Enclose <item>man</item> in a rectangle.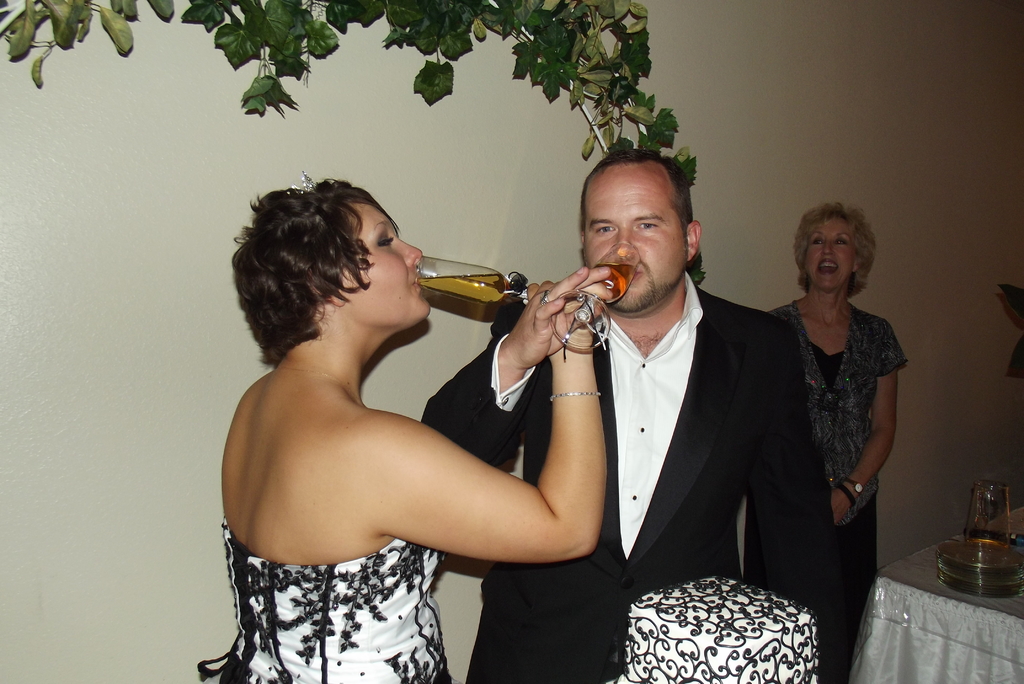
[left=429, top=143, right=803, bottom=674].
